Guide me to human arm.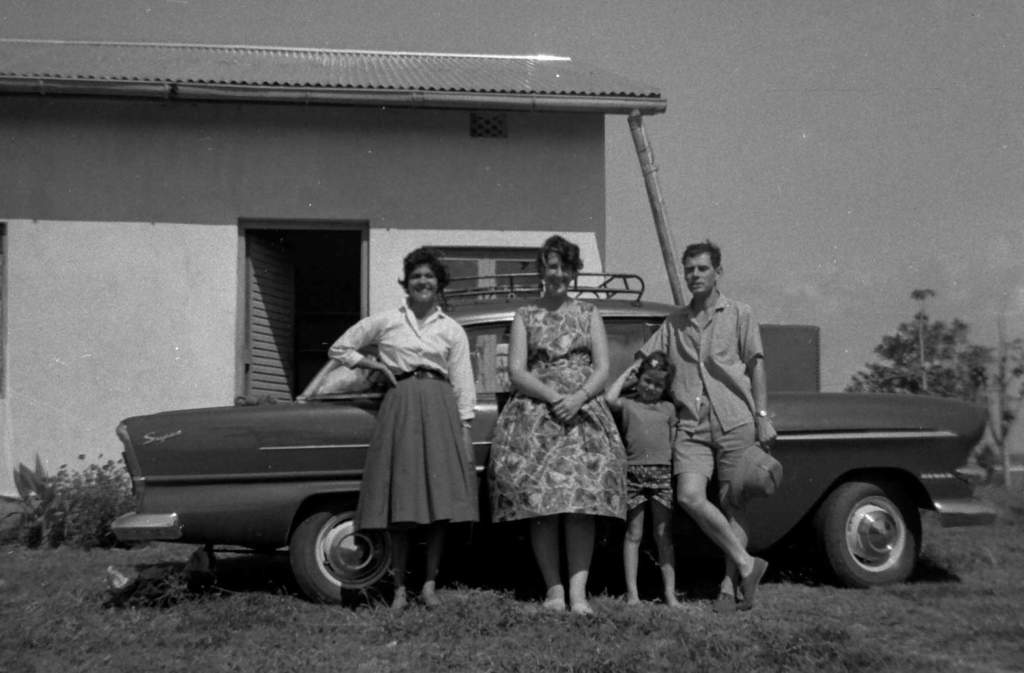
Guidance: 547, 307, 611, 421.
